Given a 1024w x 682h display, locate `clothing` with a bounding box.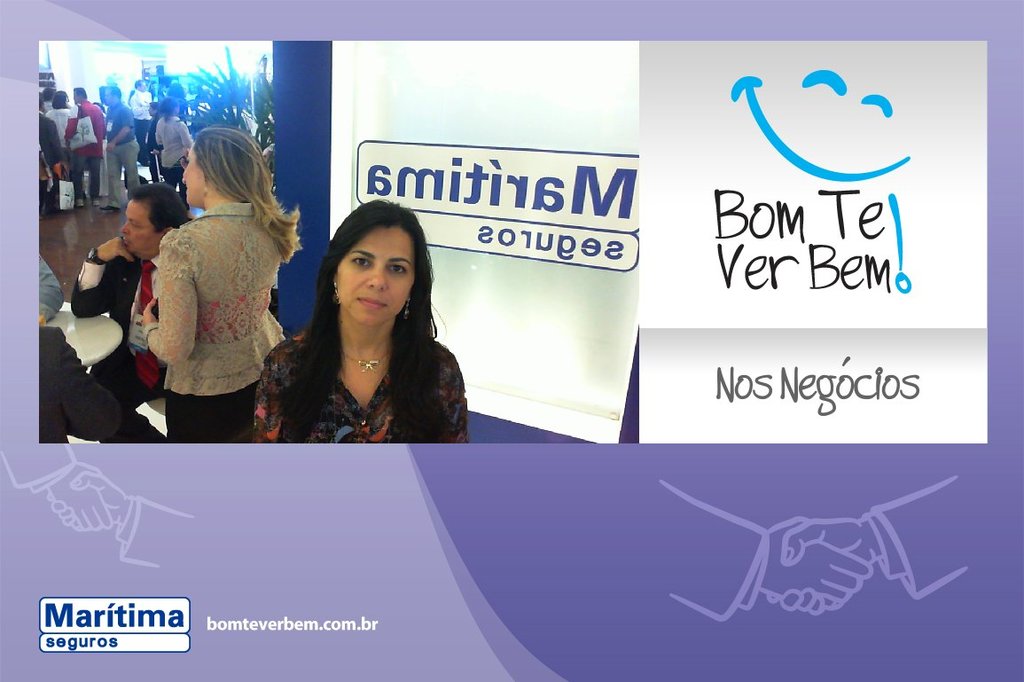
Located: [left=127, top=183, right=285, bottom=431].
